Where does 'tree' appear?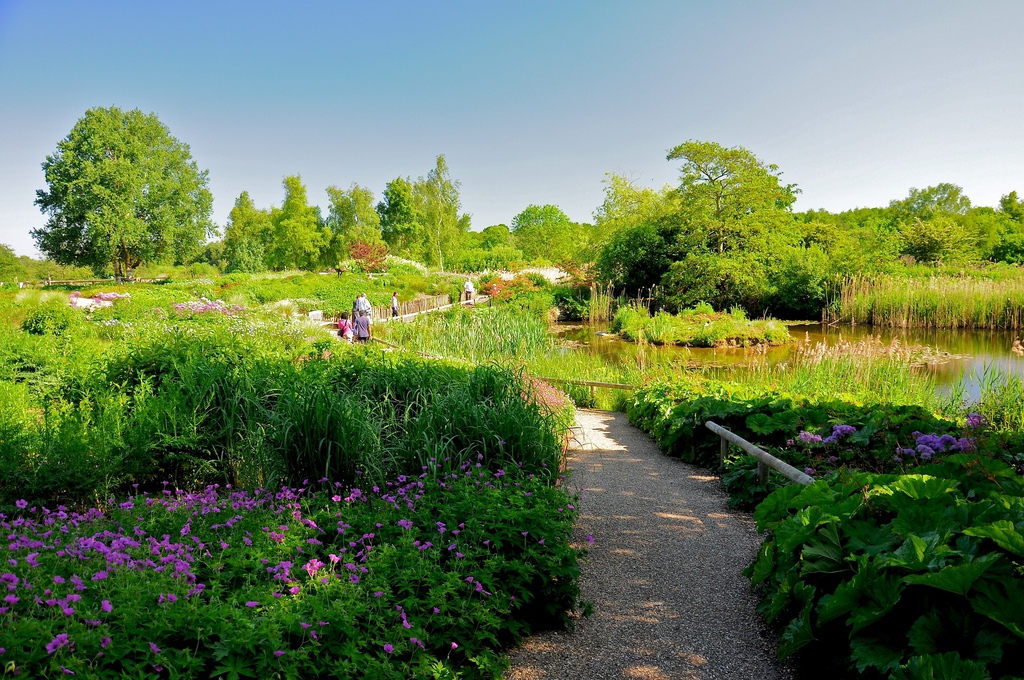
Appears at bbox=[981, 187, 1023, 271].
